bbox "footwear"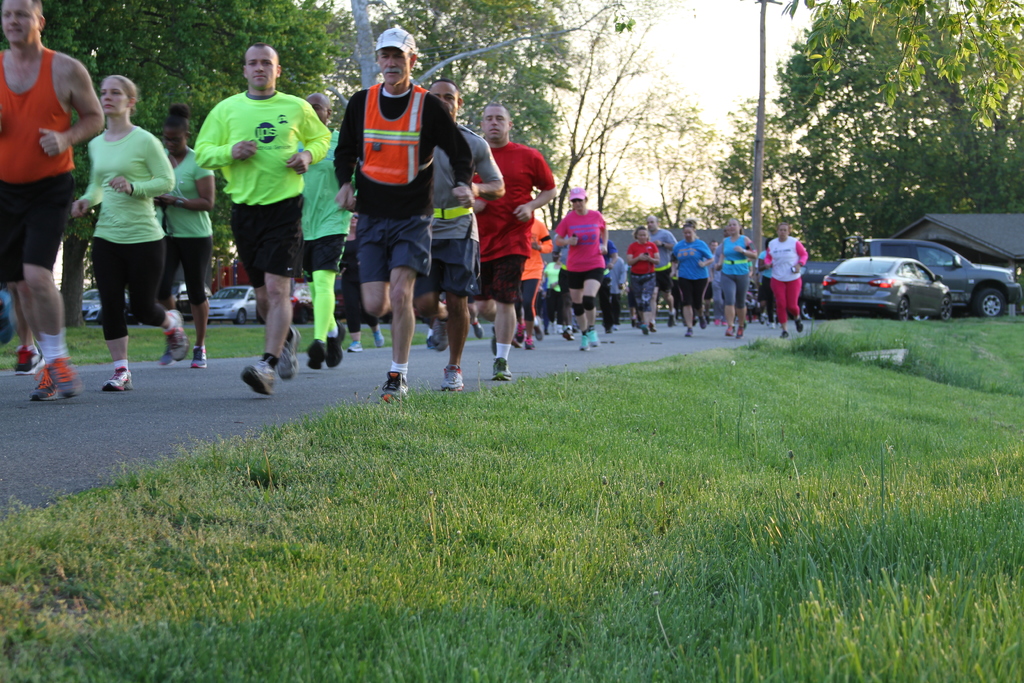
box=[724, 324, 747, 343]
